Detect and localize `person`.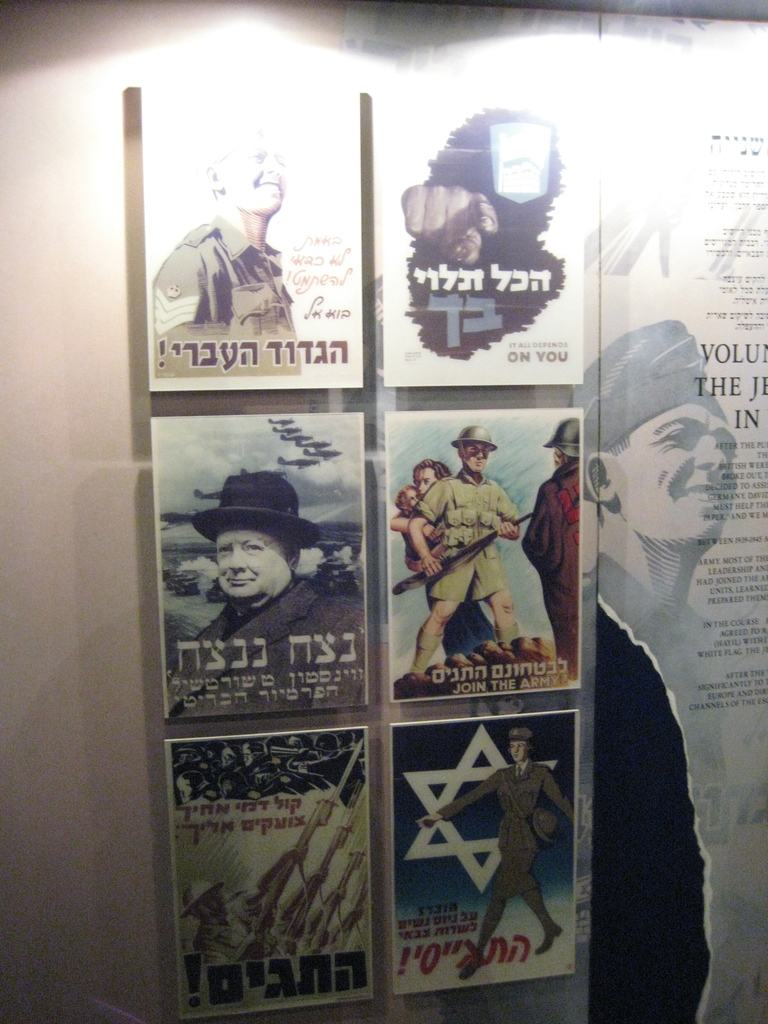
Localized at (x1=520, y1=417, x2=579, y2=684).
